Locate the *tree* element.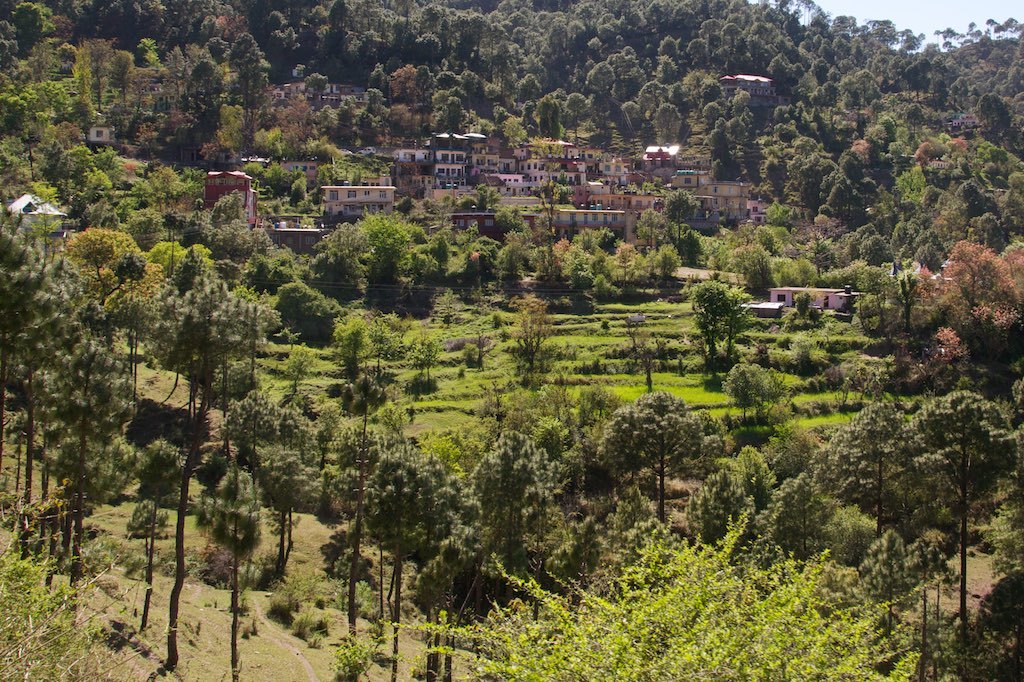
Element bbox: bbox(137, 165, 186, 207).
